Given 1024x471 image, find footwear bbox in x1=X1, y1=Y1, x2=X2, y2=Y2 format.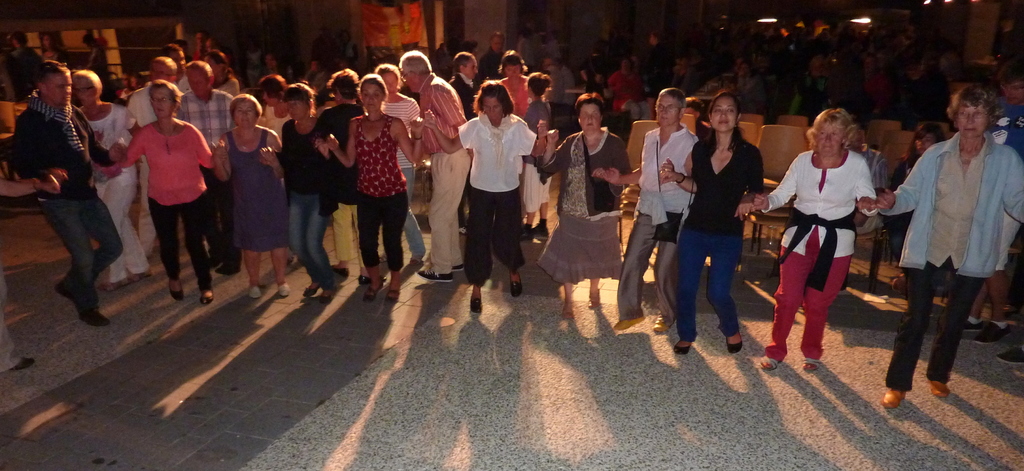
x1=458, y1=227, x2=468, y2=236.
